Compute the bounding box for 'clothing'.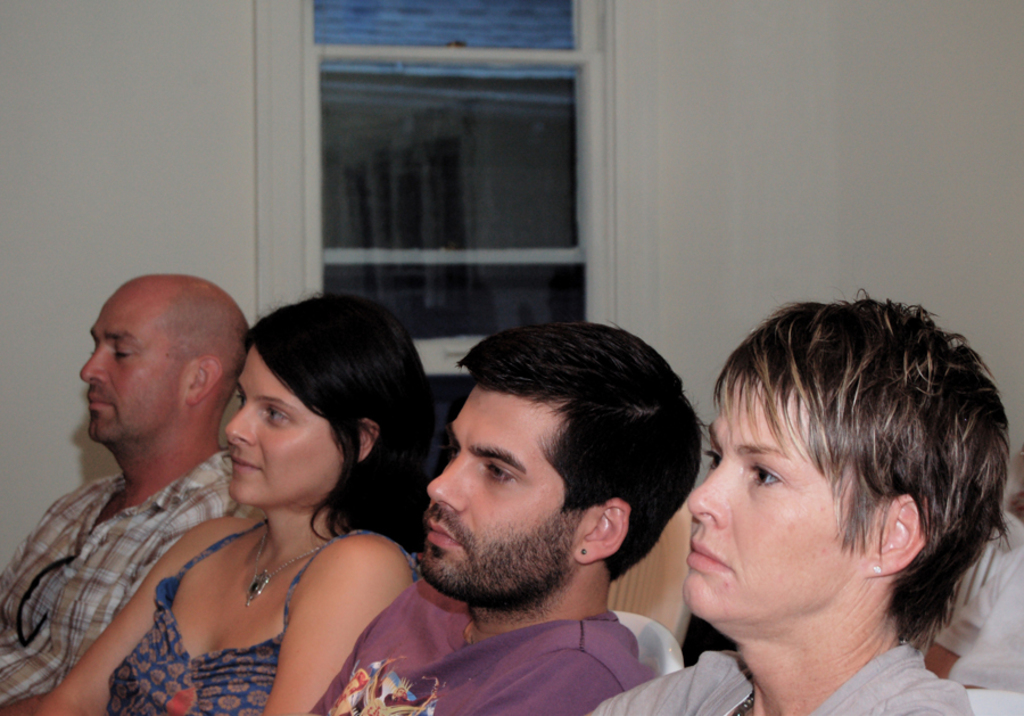
bbox=[304, 576, 649, 715].
